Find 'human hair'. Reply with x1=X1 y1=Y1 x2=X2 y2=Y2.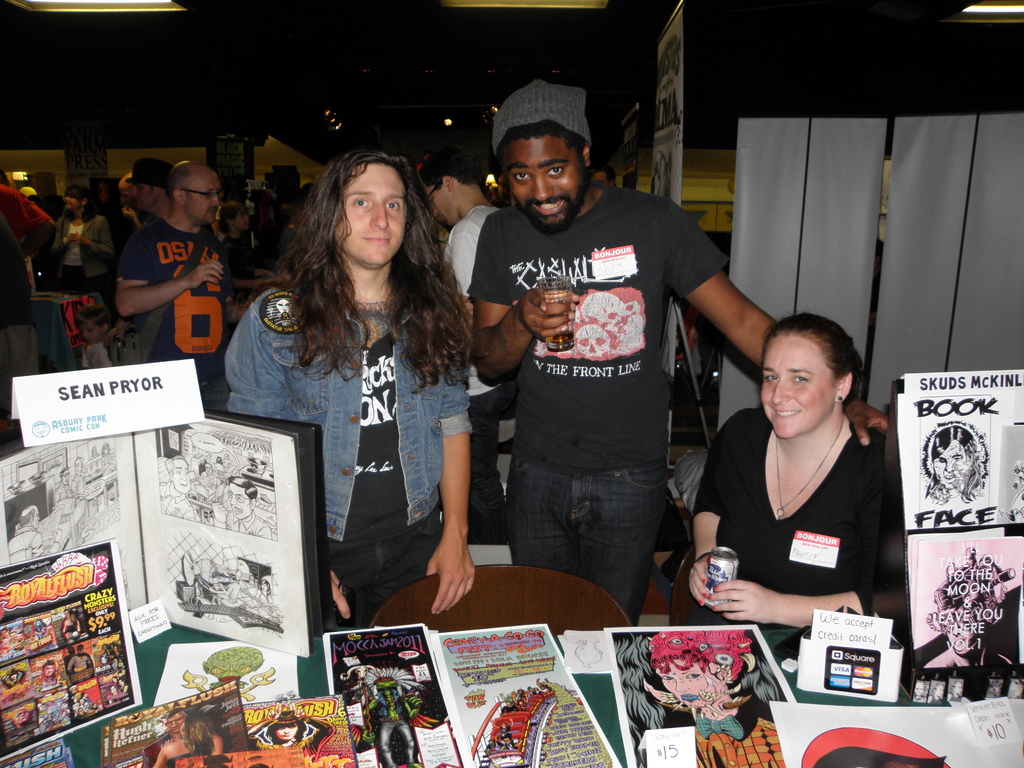
x1=928 y1=426 x2=977 y2=463.
